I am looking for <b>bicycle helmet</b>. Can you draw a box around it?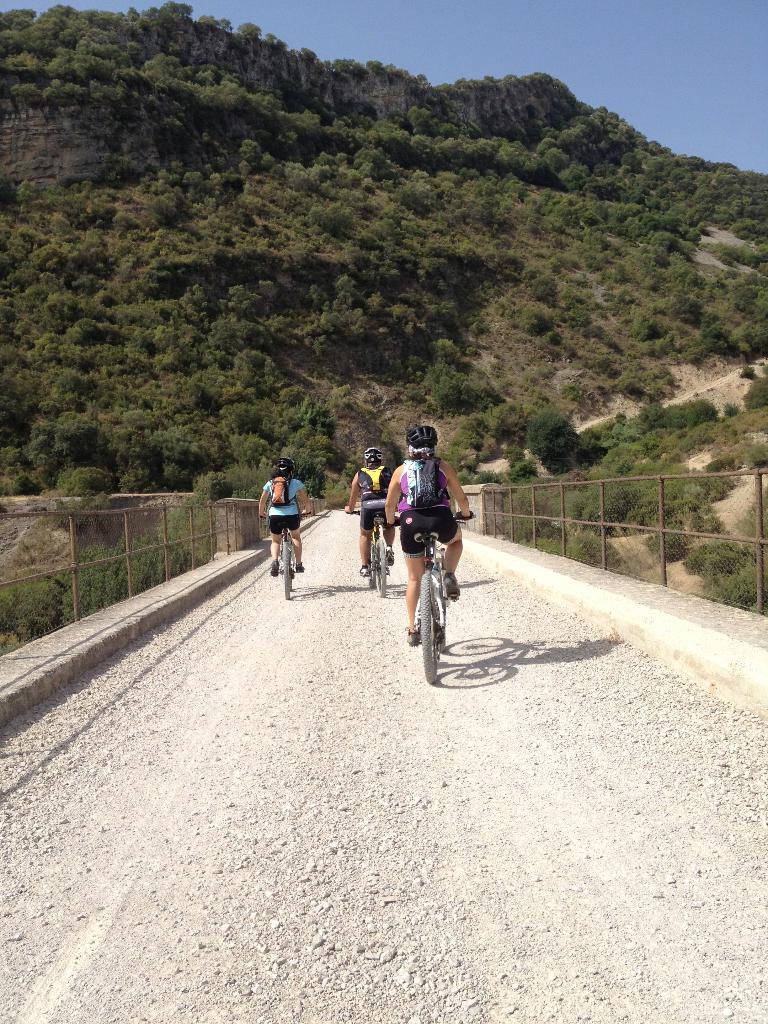
Sure, the bounding box is [271,452,294,468].
